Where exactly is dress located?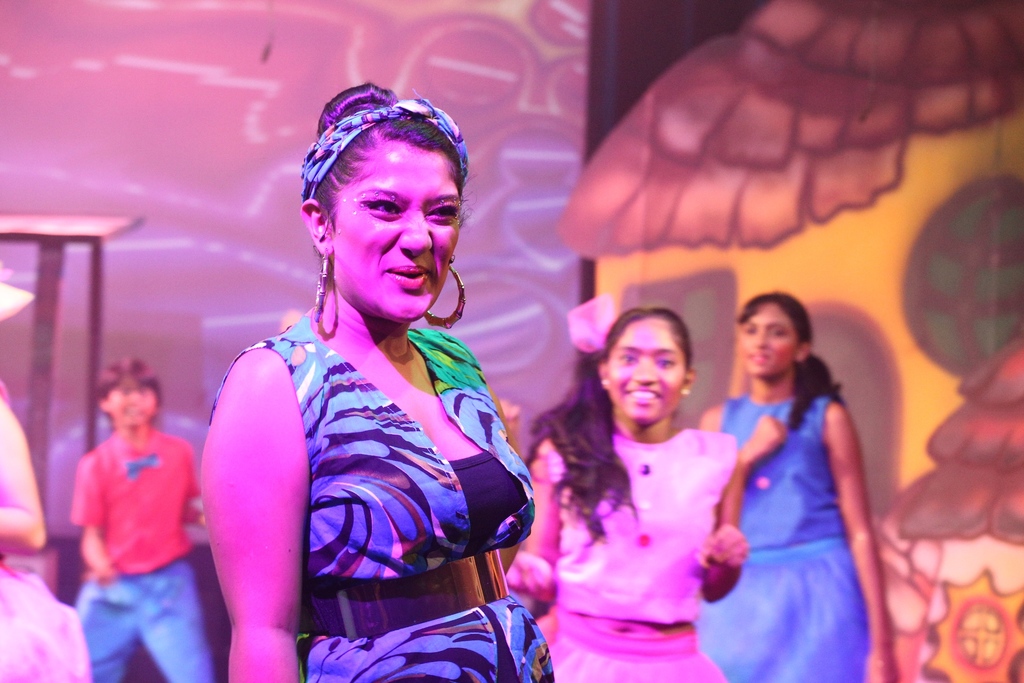
Its bounding box is pyautogui.locateOnScreen(207, 313, 557, 682).
